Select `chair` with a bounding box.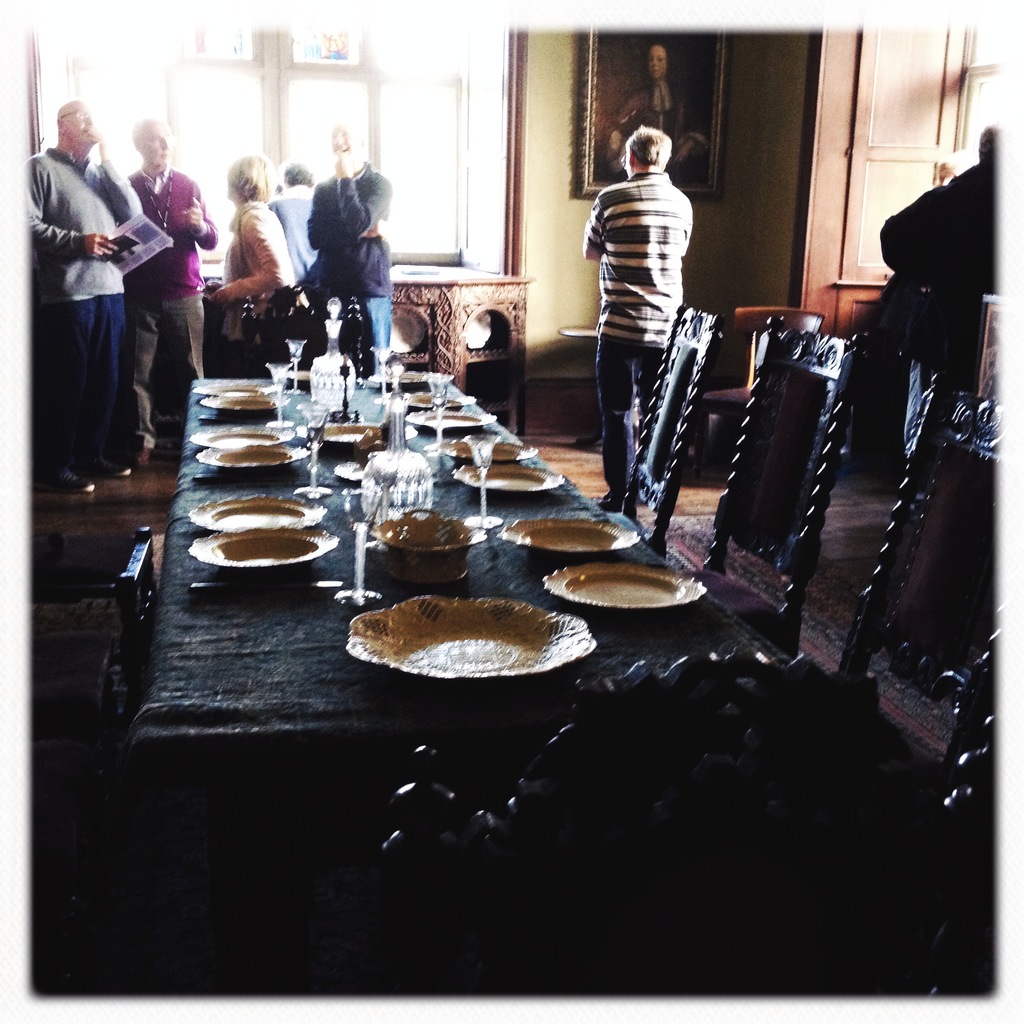
bbox=[603, 299, 722, 559].
